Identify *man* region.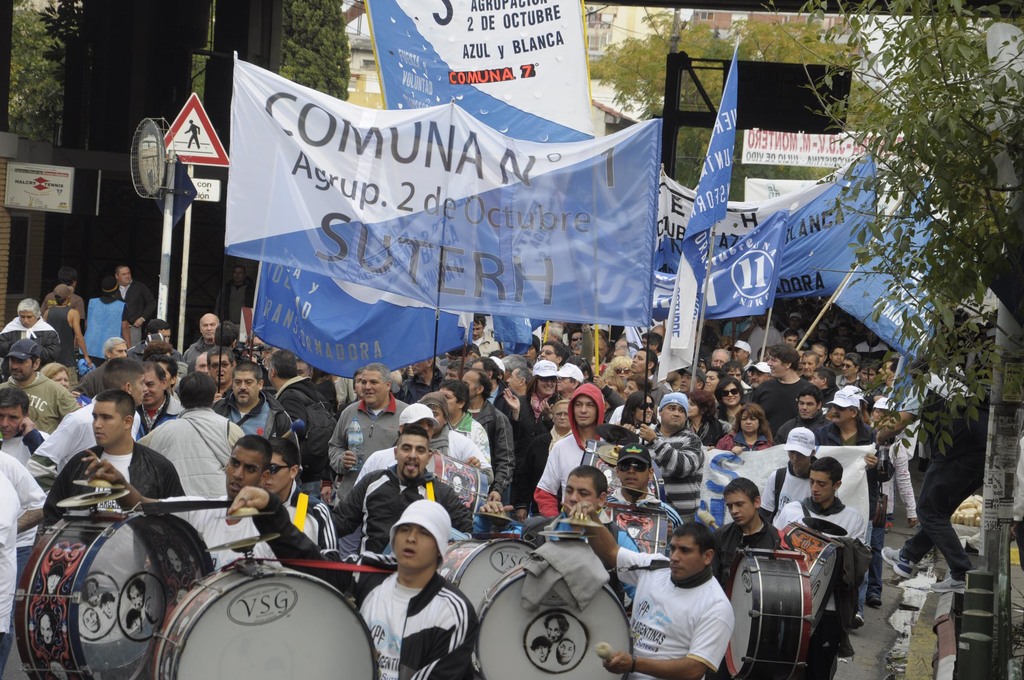
Region: {"x1": 568, "y1": 510, "x2": 736, "y2": 679}.
